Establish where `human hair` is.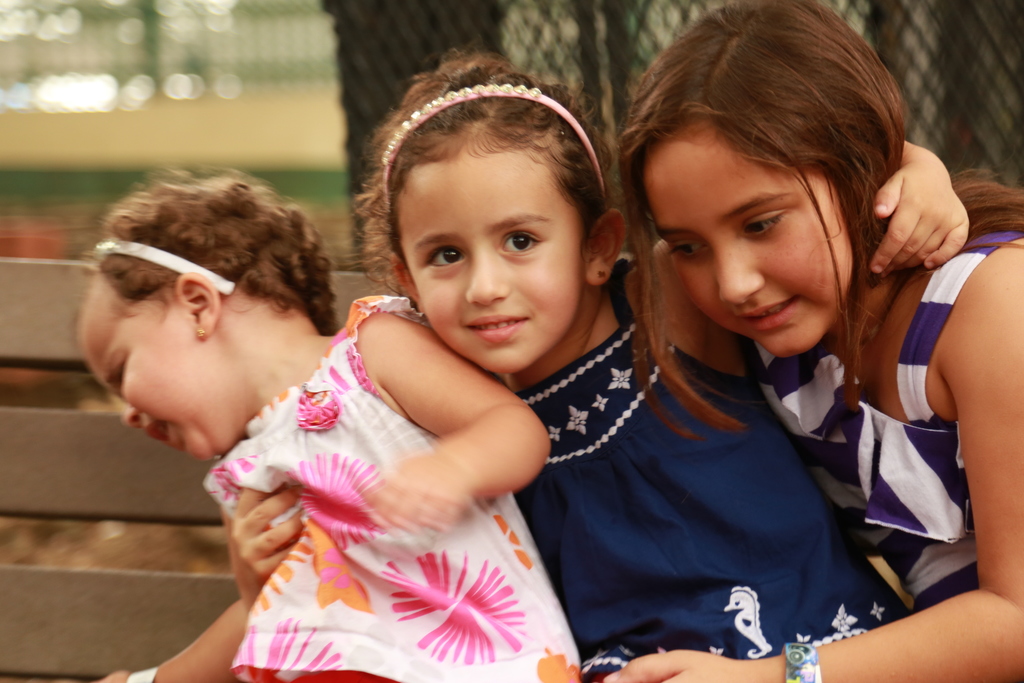
Established at box(348, 47, 619, 304).
